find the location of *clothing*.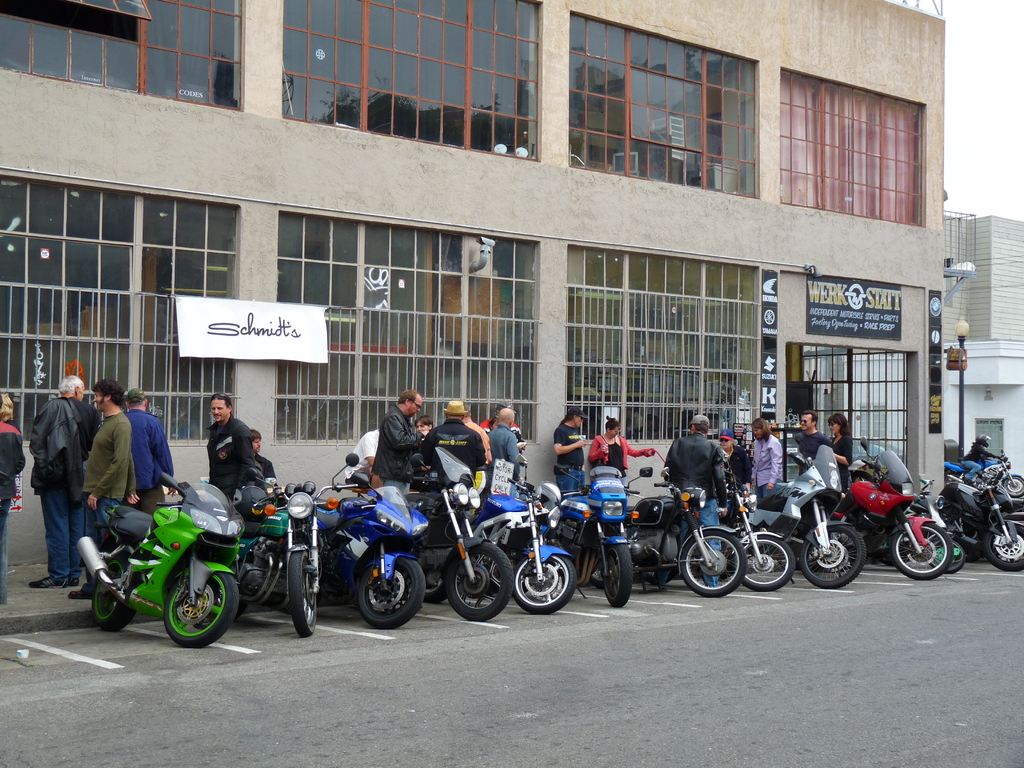
Location: select_region(205, 413, 256, 496).
